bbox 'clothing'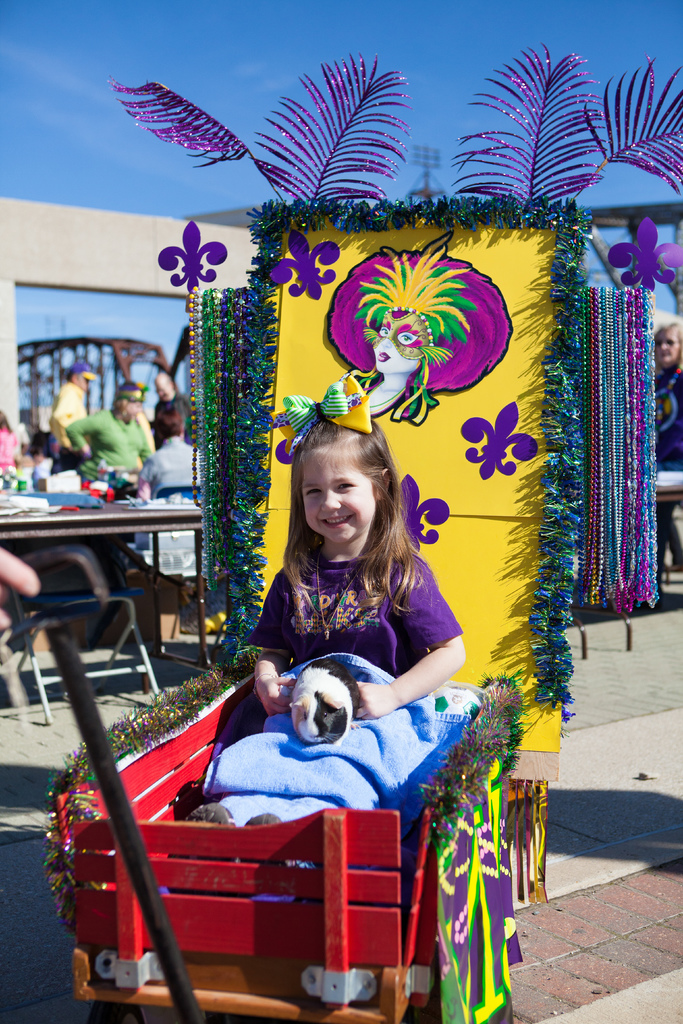
box(245, 542, 458, 676)
